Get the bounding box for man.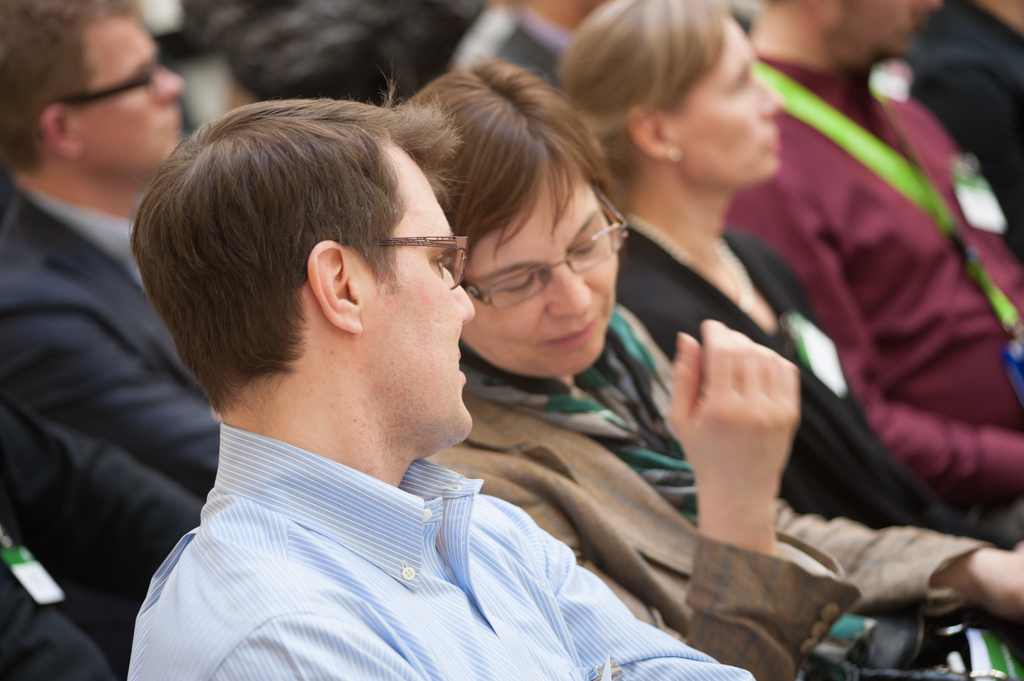
x1=96, y1=84, x2=796, y2=671.
